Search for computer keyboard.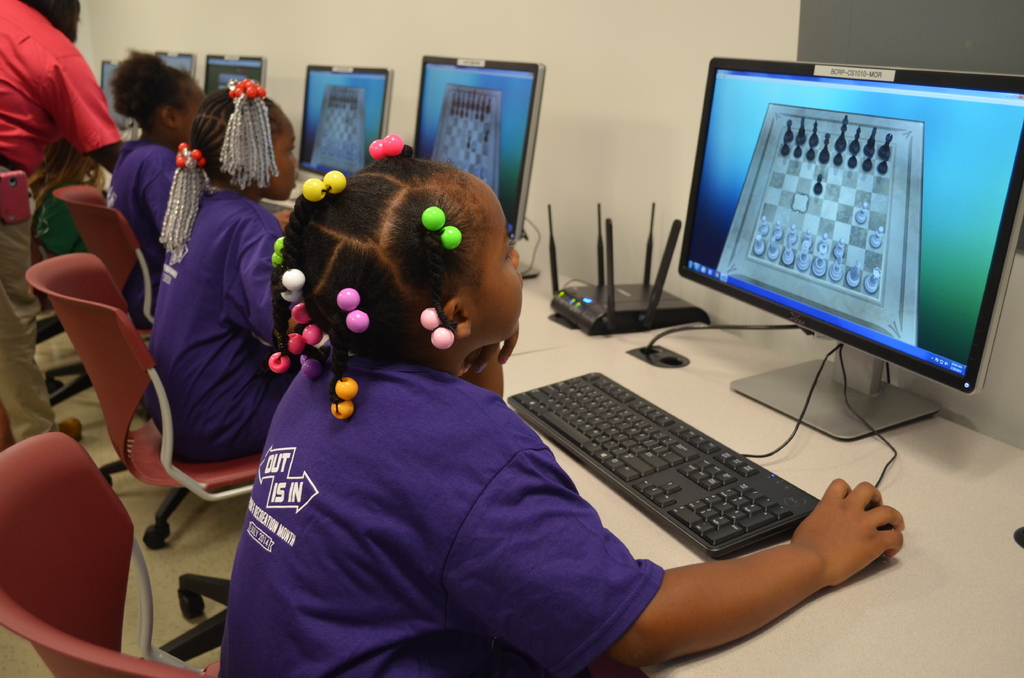
Found at select_region(504, 369, 816, 559).
